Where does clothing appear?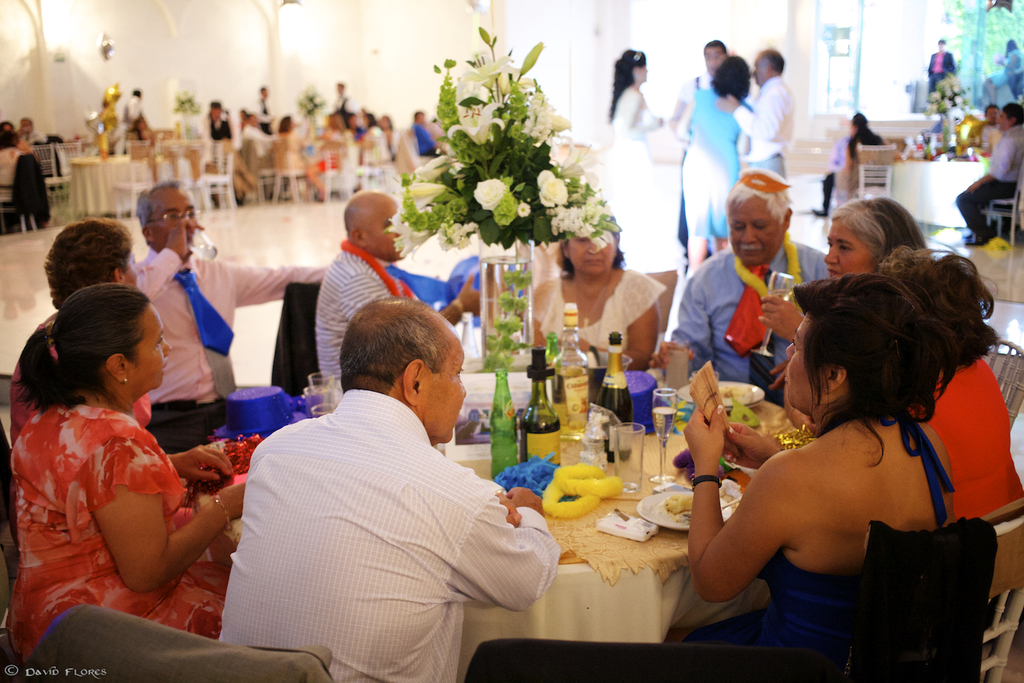
Appears at <bbox>199, 121, 239, 146</bbox>.
